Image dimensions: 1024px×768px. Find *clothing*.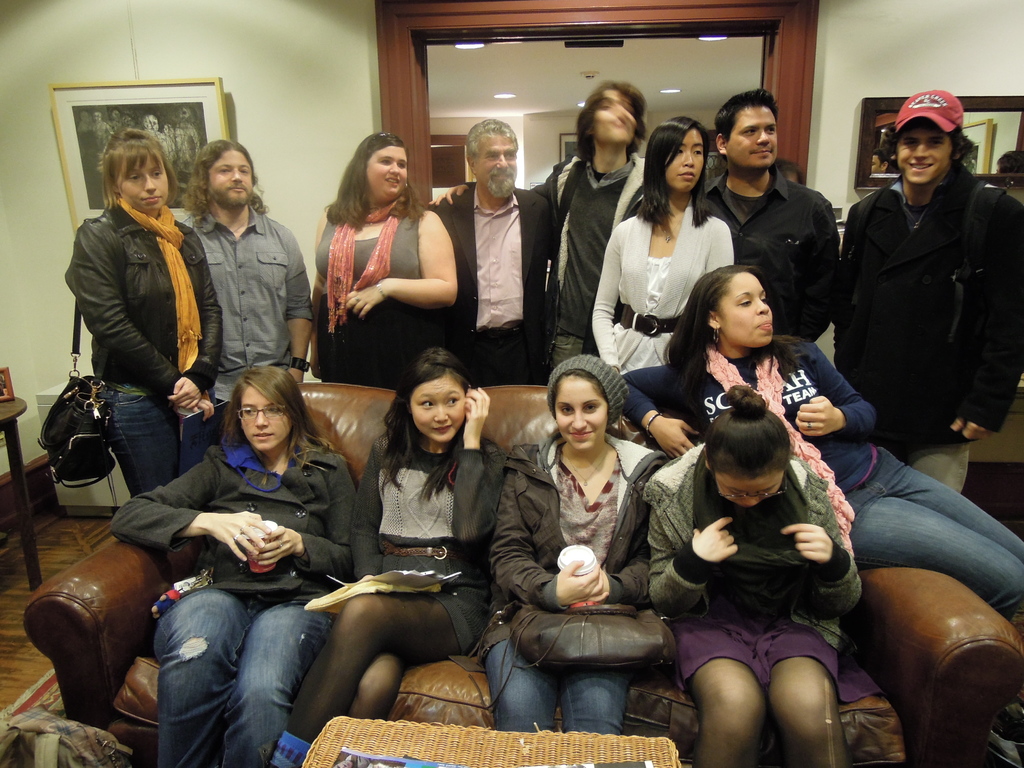
BBox(483, 430, 648, 739).
